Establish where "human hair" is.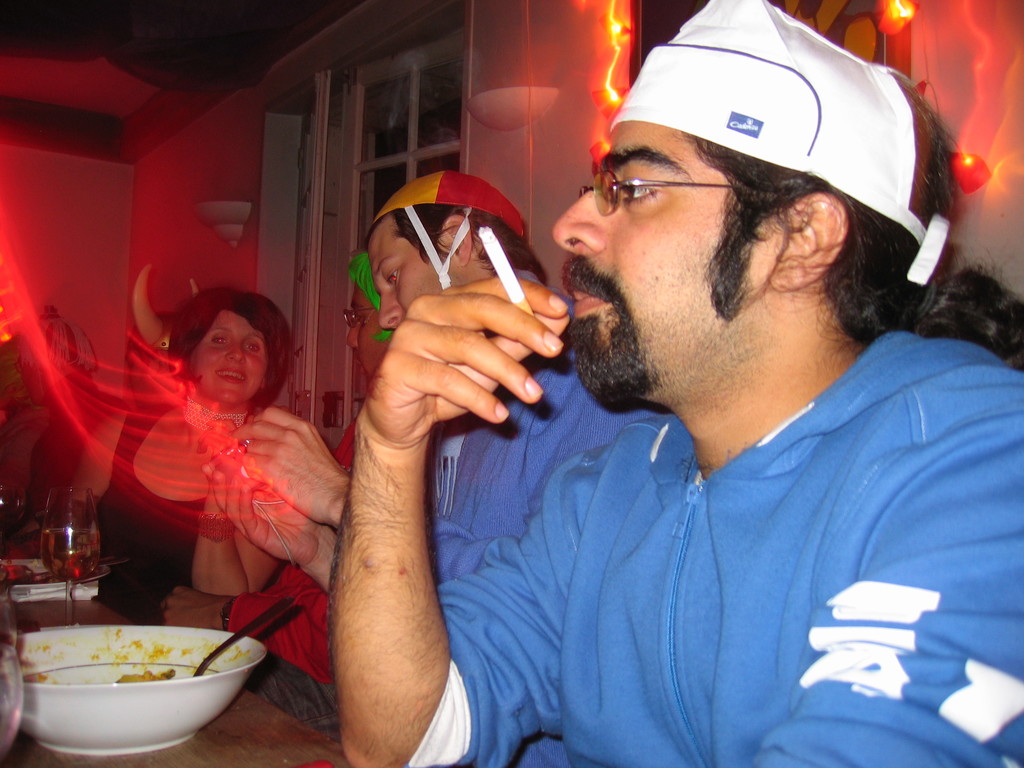
Established at [left=159, top=287, right=283, bottom=421].
